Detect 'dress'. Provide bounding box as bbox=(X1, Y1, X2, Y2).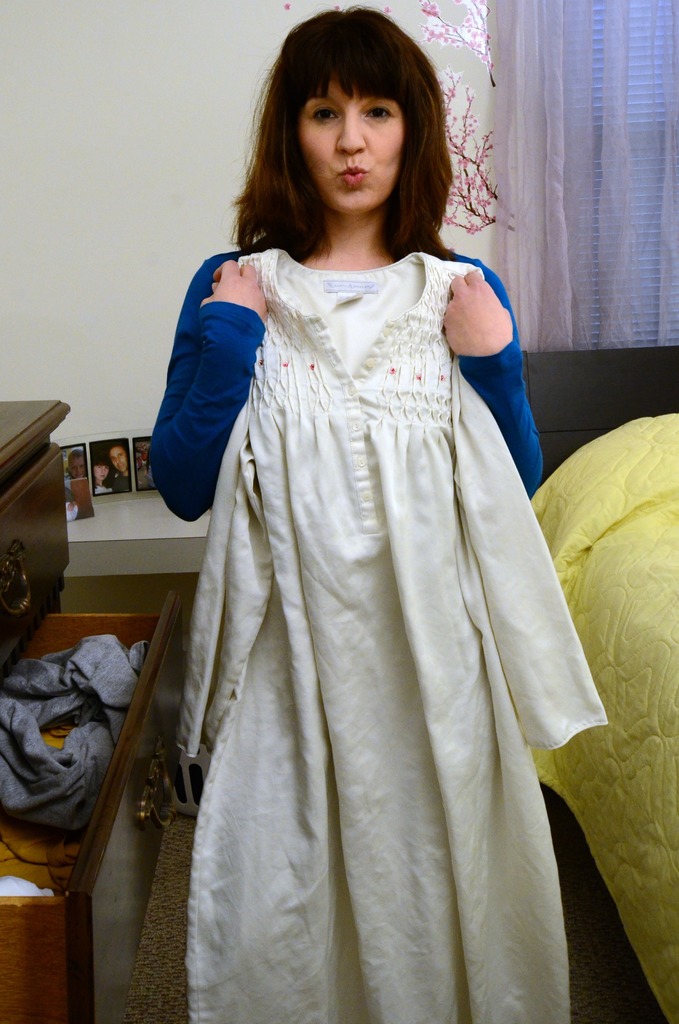
bbox=(176, 248, 609, 1023).
